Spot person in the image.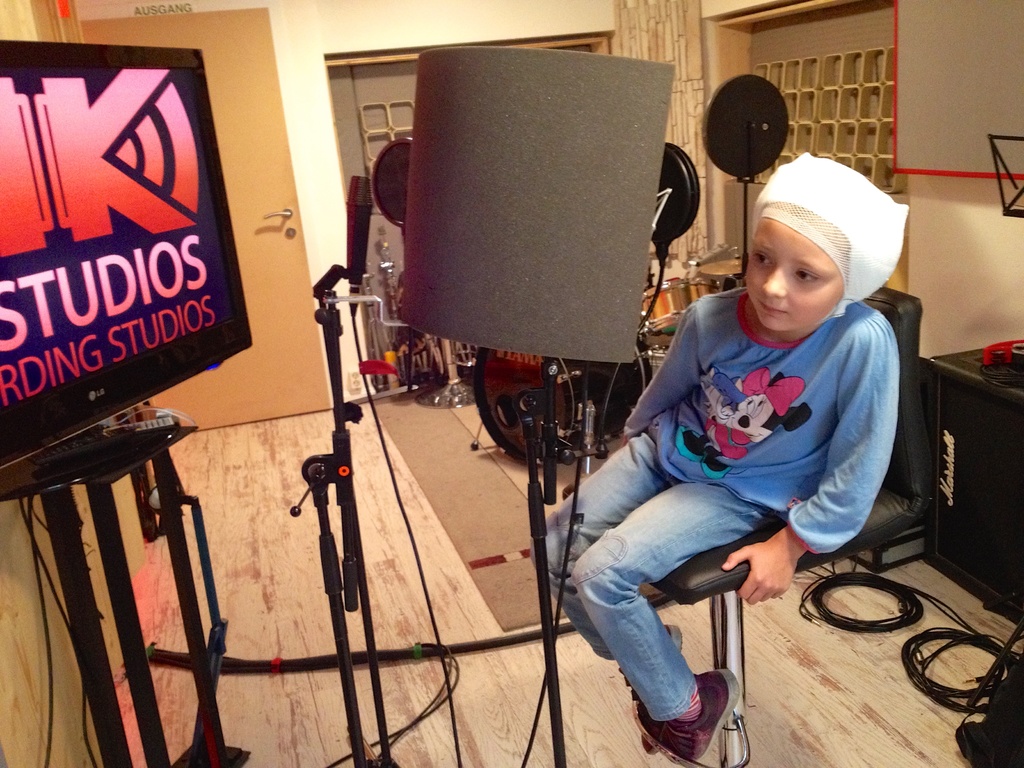
person found at [581, 139, 906, 717].
